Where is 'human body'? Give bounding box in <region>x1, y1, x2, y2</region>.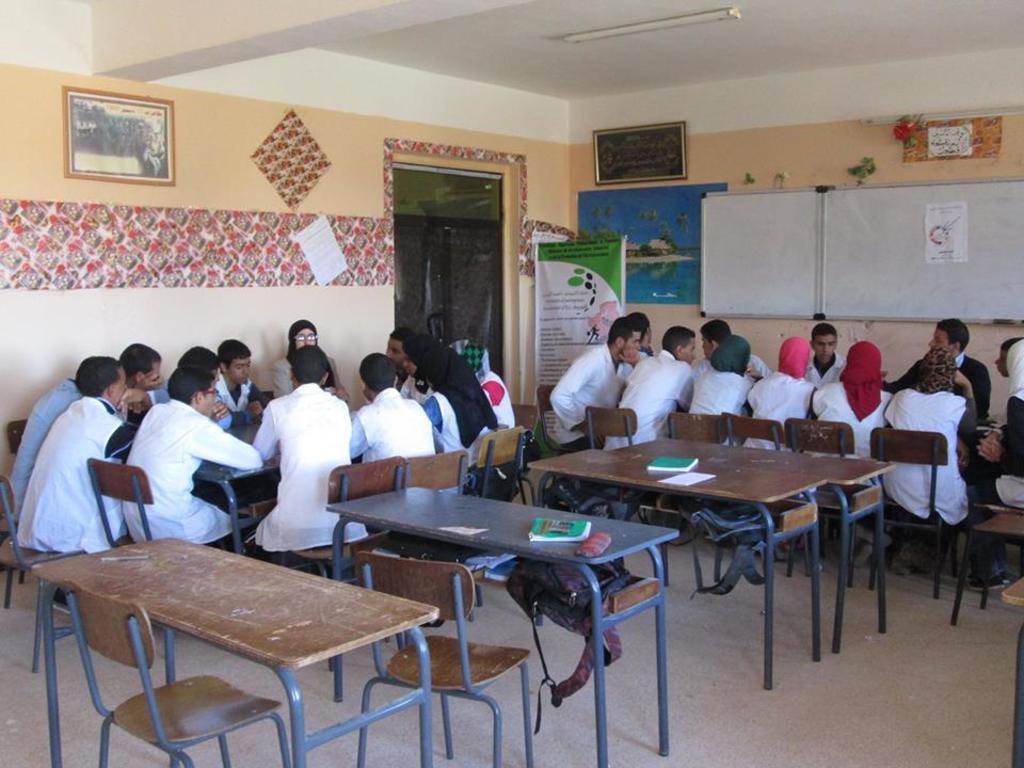
<region>124, 365, 259, 554</region>.
